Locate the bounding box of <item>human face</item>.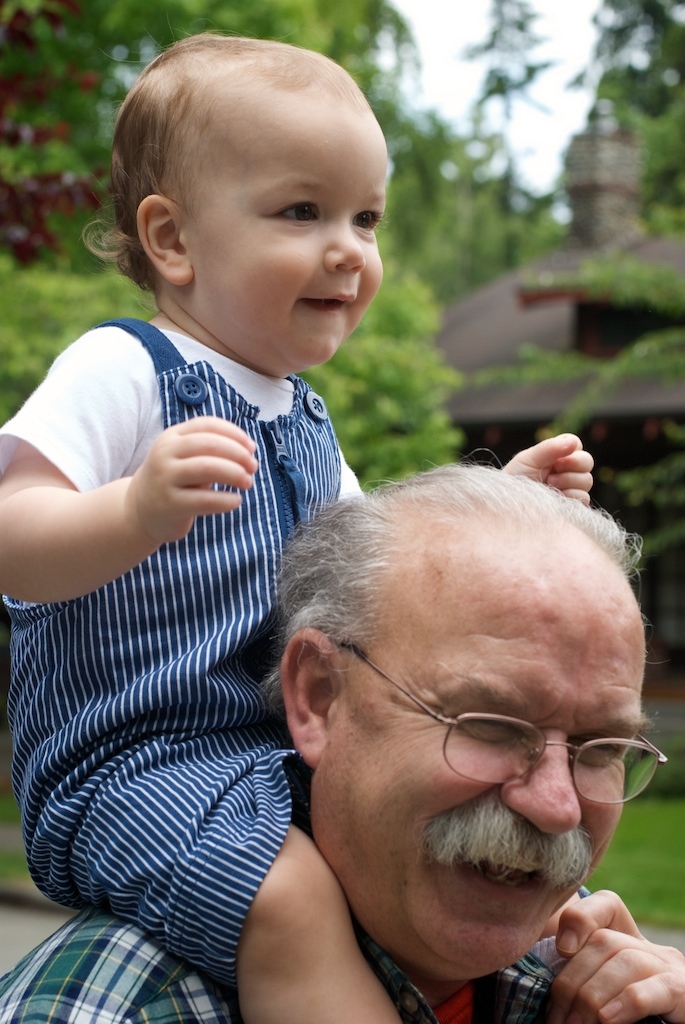
Bounding box: 179,93,393,371.
